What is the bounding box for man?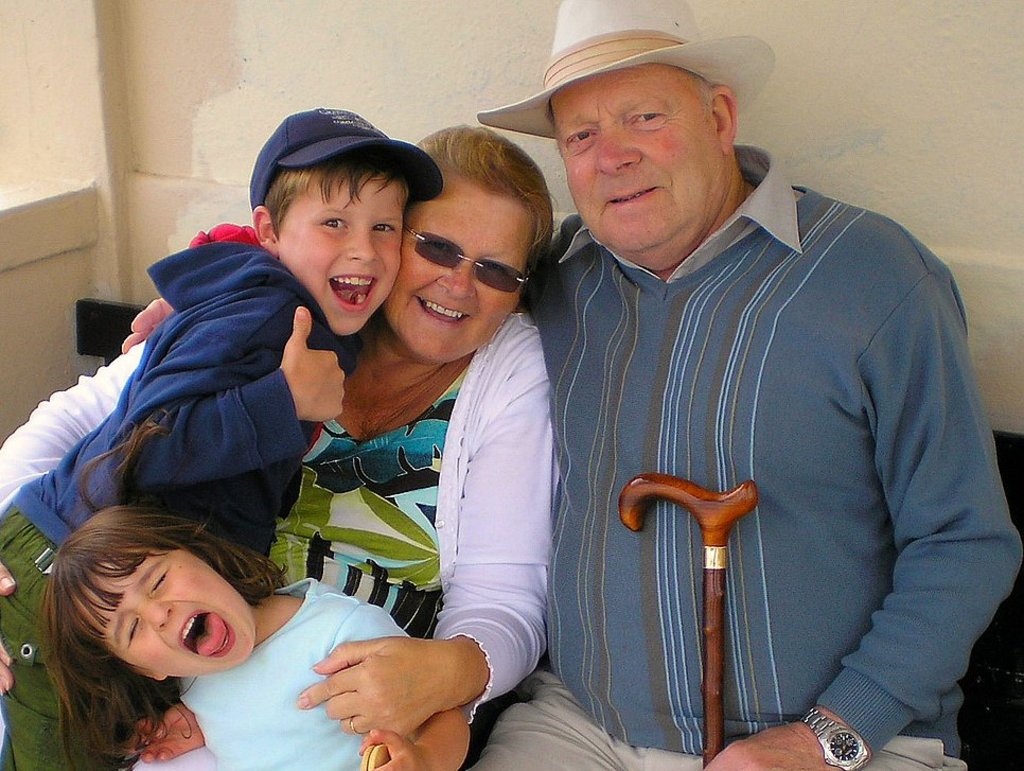
<bbox>117, 0, 1023, 770</bbox>.
